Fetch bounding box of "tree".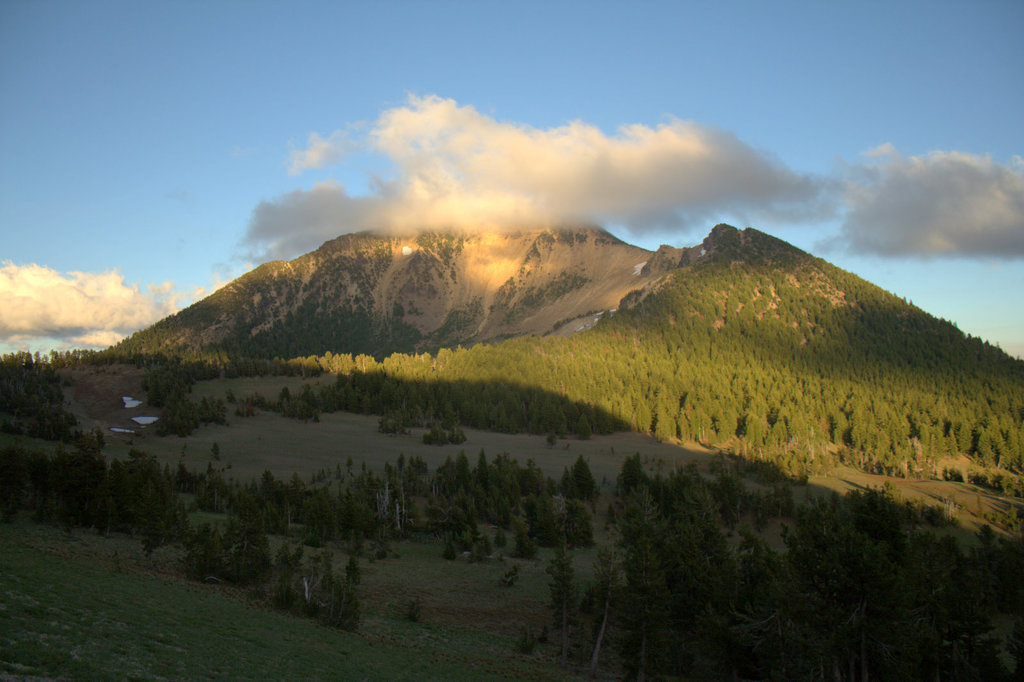
Bbox: BBox(556, 453, 606, 512).
